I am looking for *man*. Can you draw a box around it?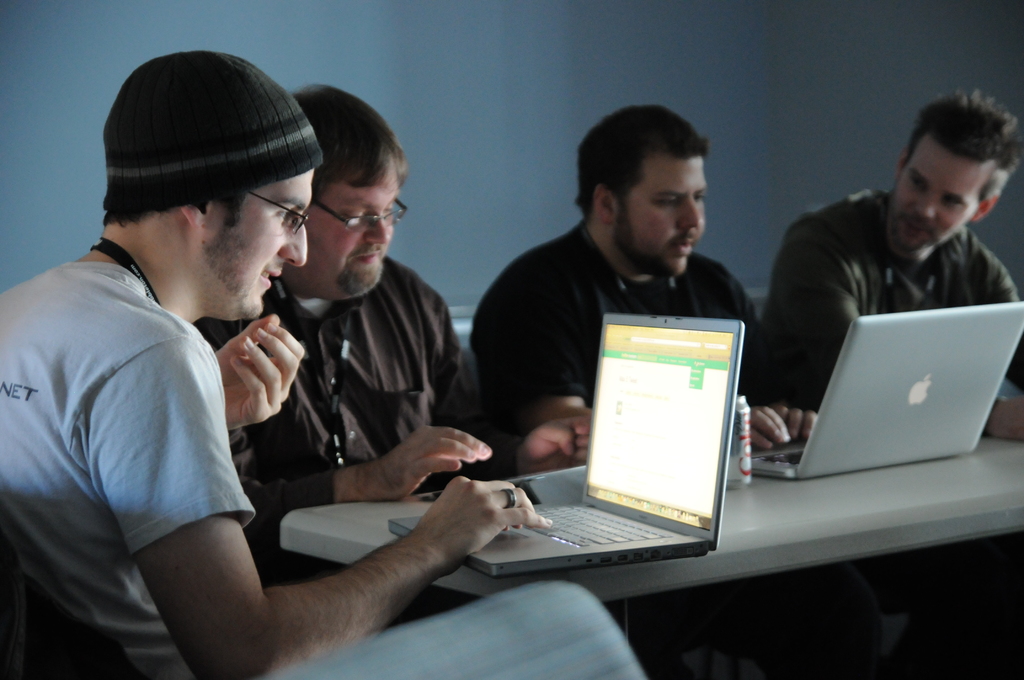
Sure, the bounding box is detection(467, 104, 795, 584).
